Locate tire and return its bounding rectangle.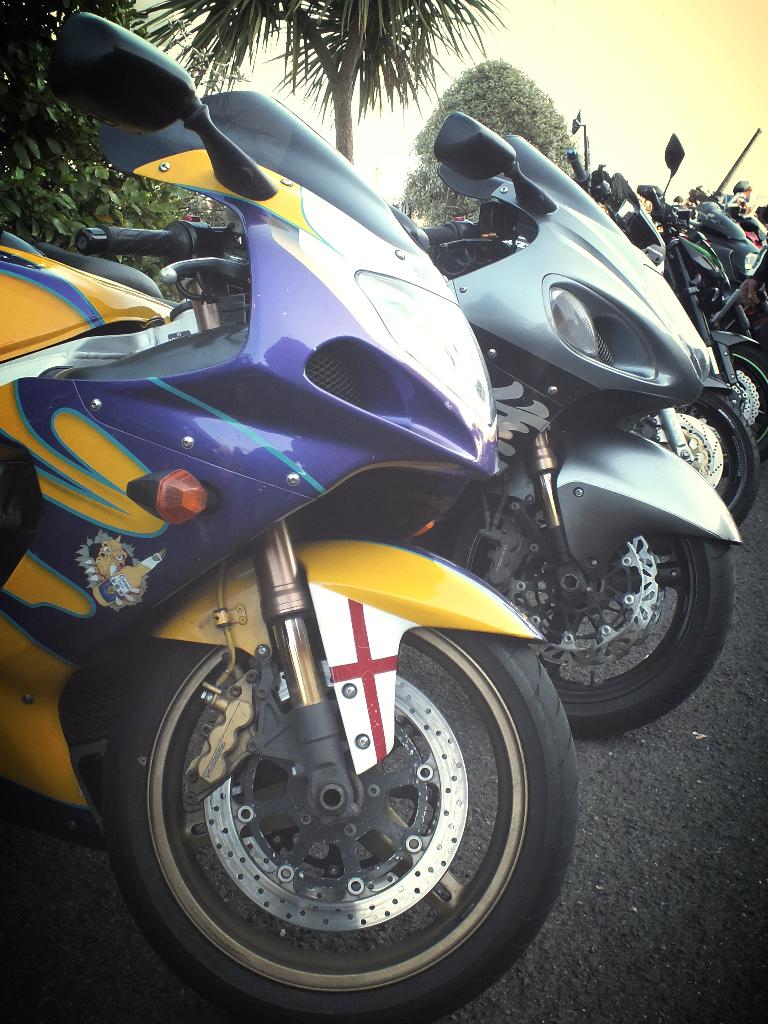
(x1=611, y1=388, x2=763, y2=527).
